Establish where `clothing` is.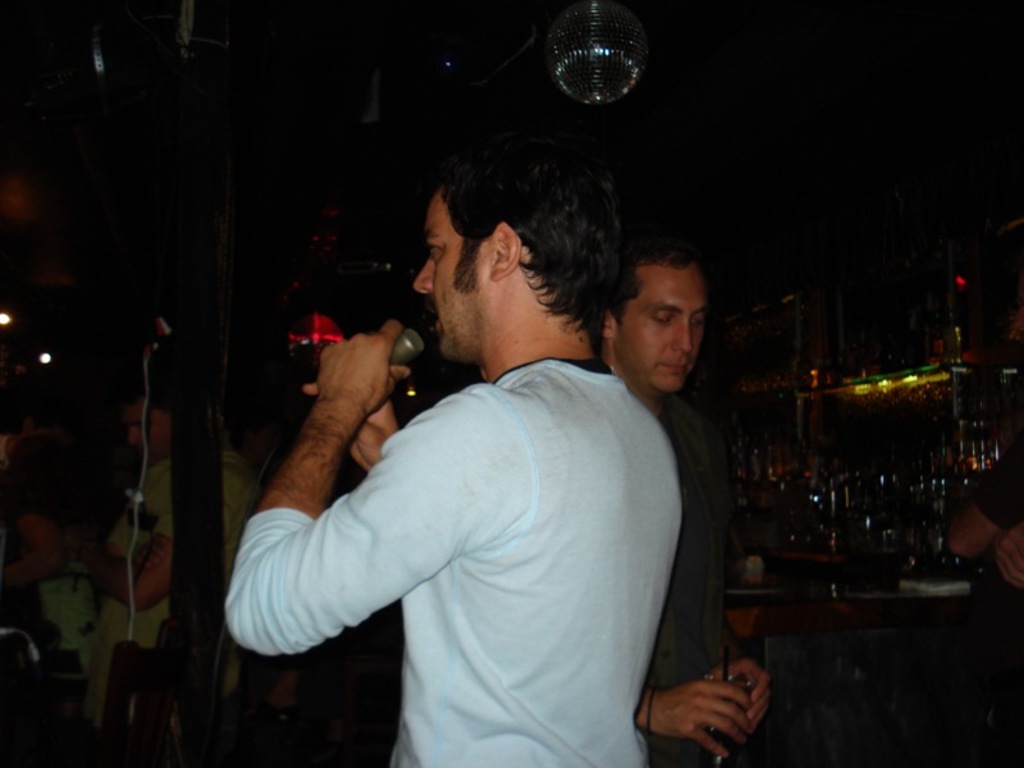
Established at (x1=86, y1=461, x2=172, y2=739).
